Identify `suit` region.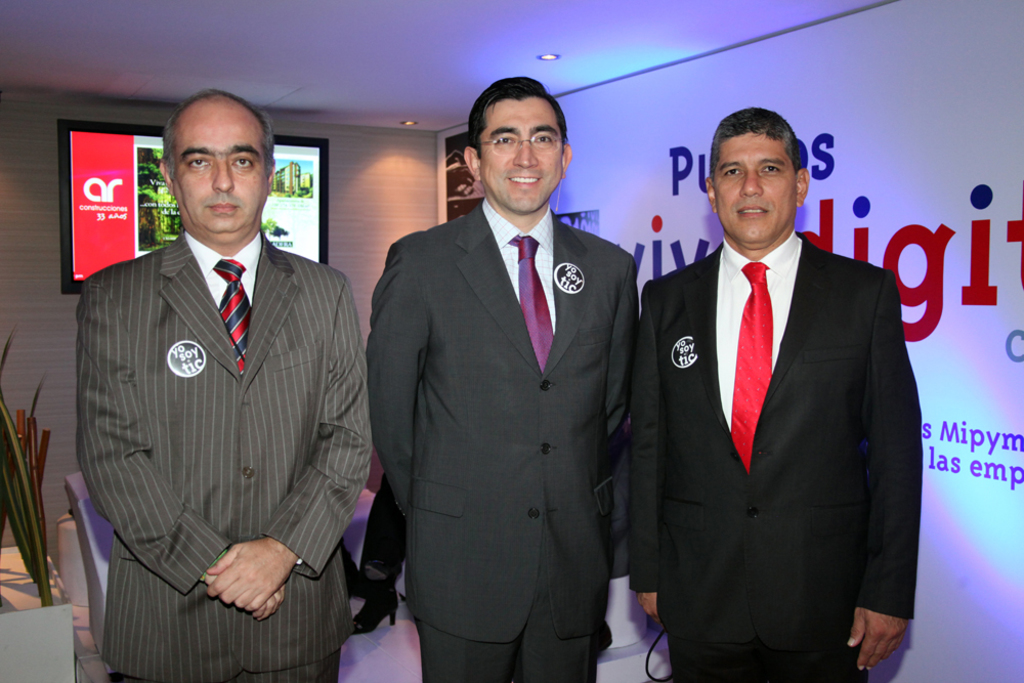
Region: box=[78, 108, 368, 682].
